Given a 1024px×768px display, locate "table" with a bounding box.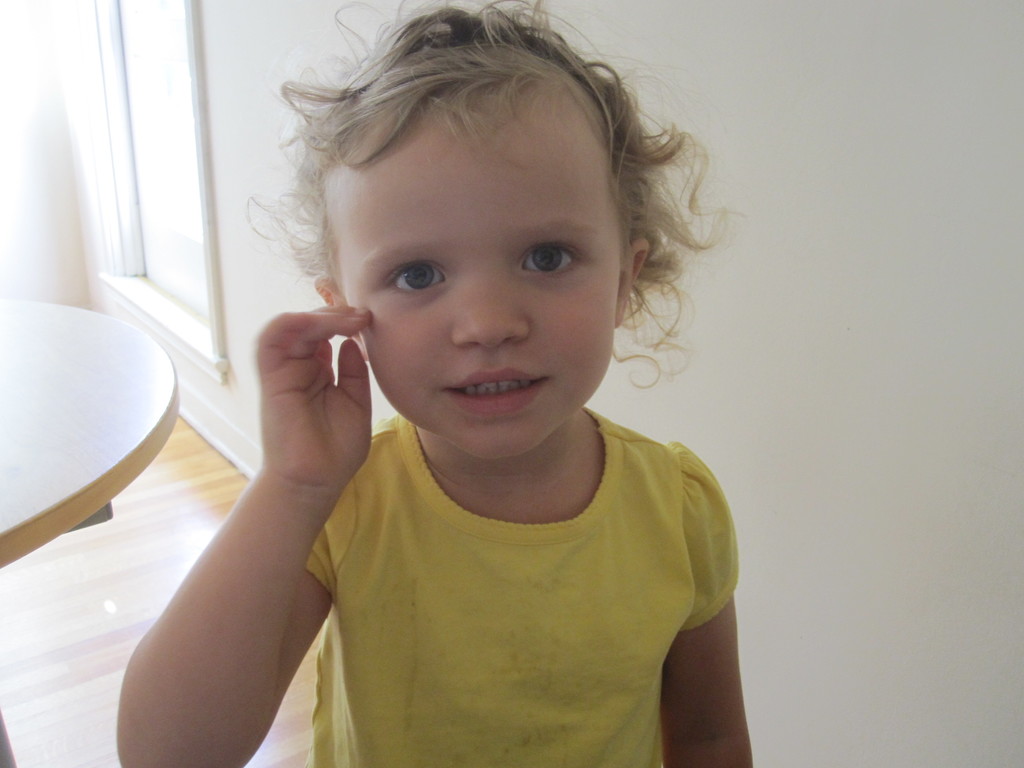
Located: <bbox>0, 280, 188, 598</bbox>.
